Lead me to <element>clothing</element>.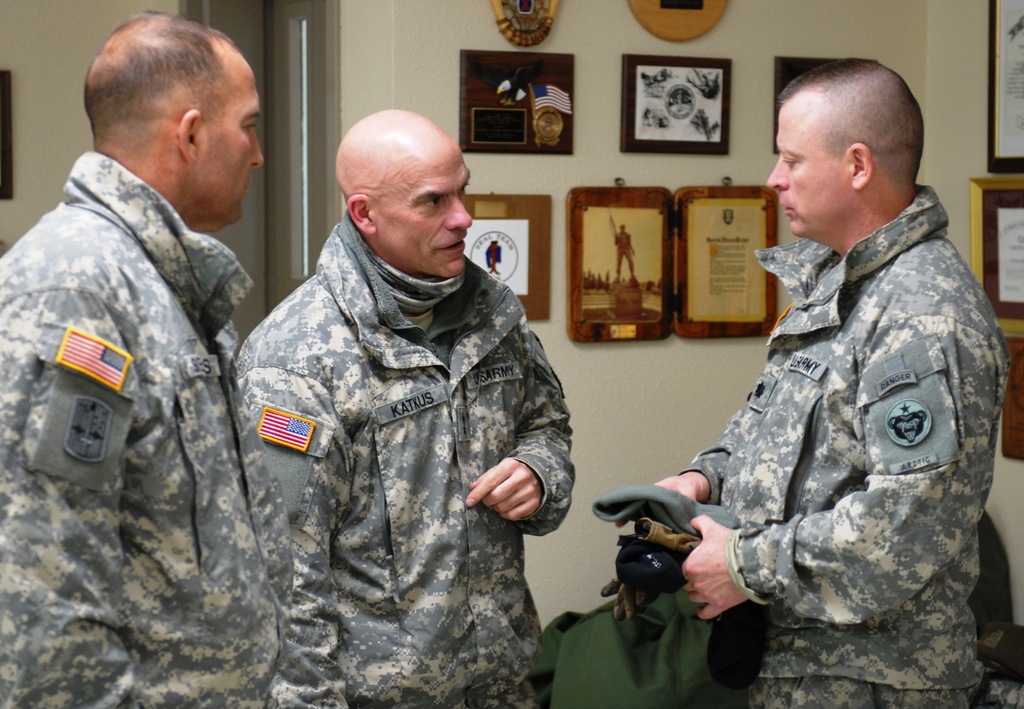
Lead to bbox=[0, 151, 294, 708].
